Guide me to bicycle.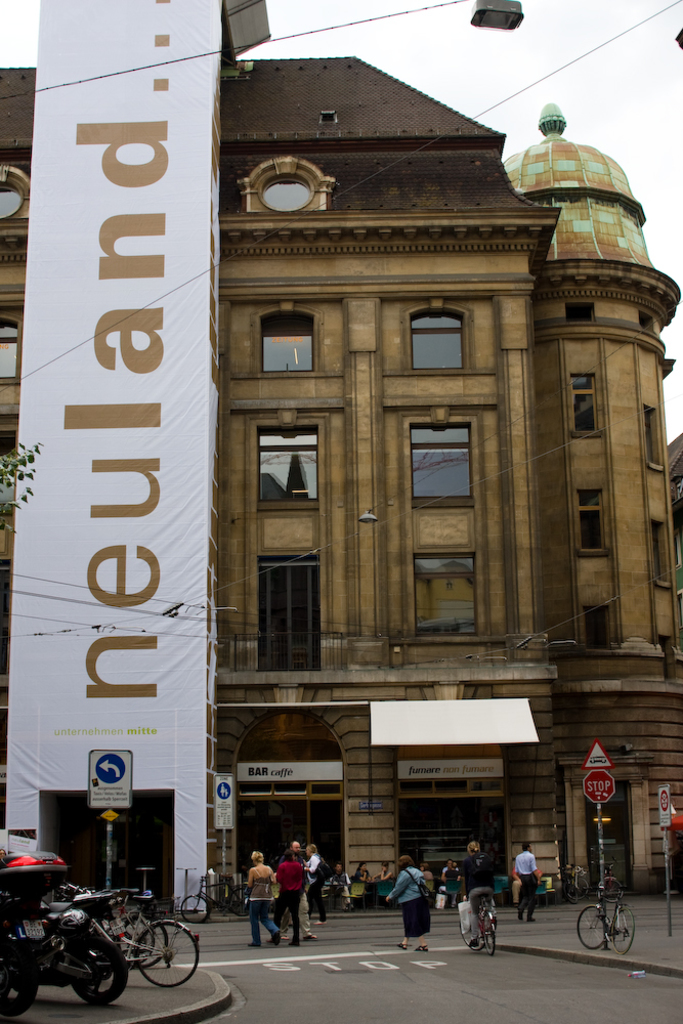
Guidance: locate(580, 877, 642, 952).
